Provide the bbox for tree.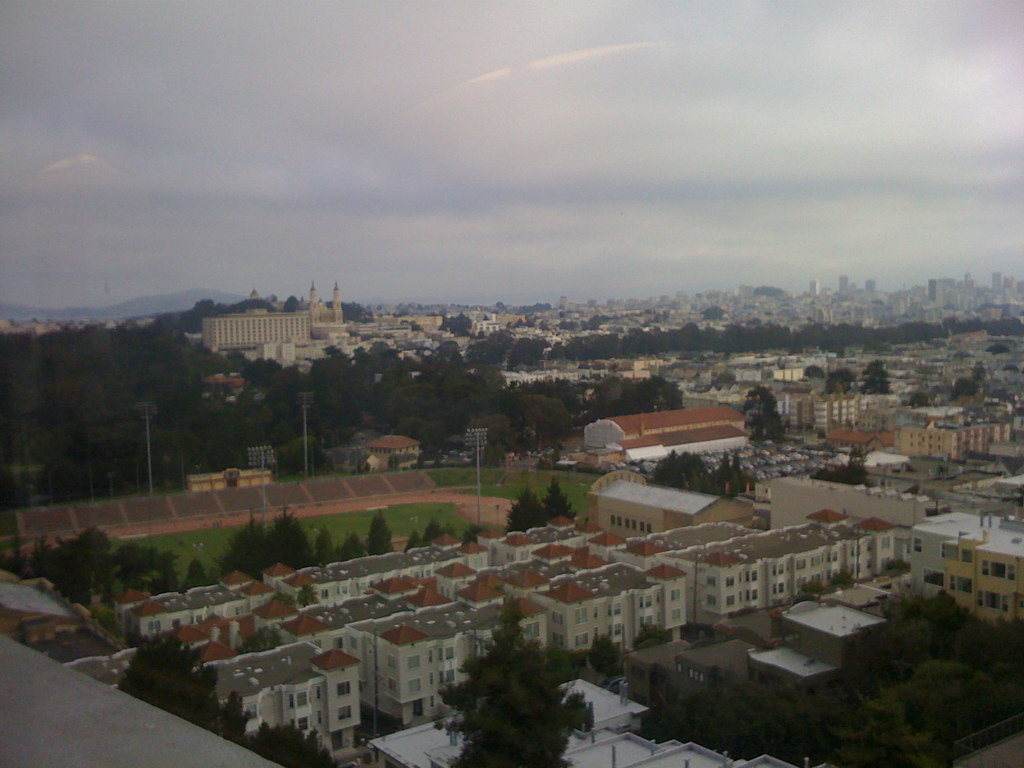
{"left": 824, "top": 367, "right": 849, "bottom": 399}.
